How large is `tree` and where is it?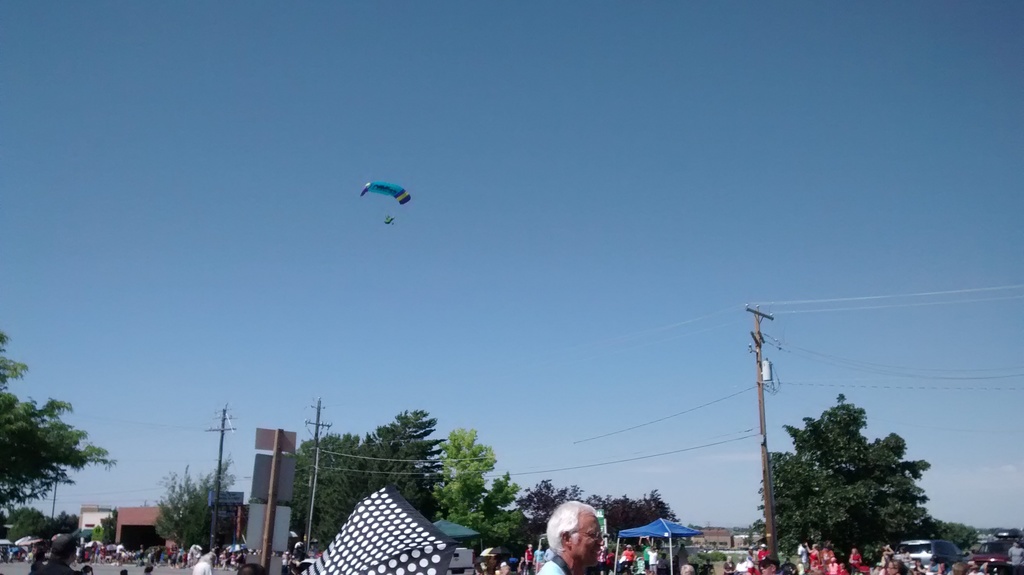
Bounding box: {"x1": 292, "y1": 432, "x2": 362, "y2": 539}.
